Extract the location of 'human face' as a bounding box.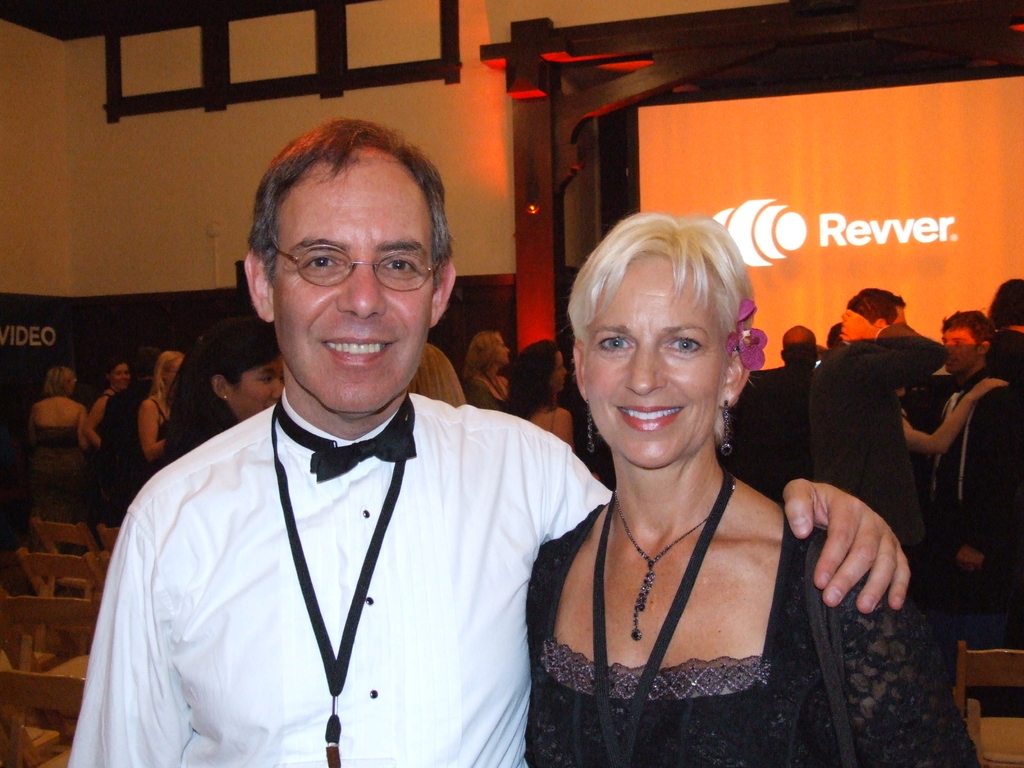
[65, 378, 74, 397].
